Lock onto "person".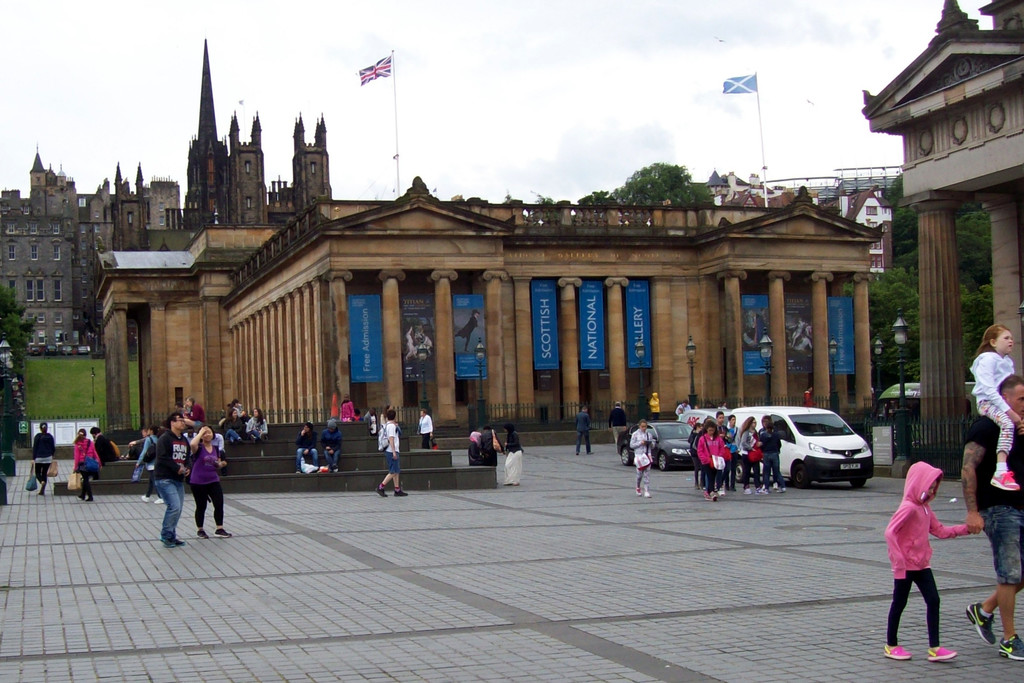
Locked: box=[225, 399, 247, 432].
